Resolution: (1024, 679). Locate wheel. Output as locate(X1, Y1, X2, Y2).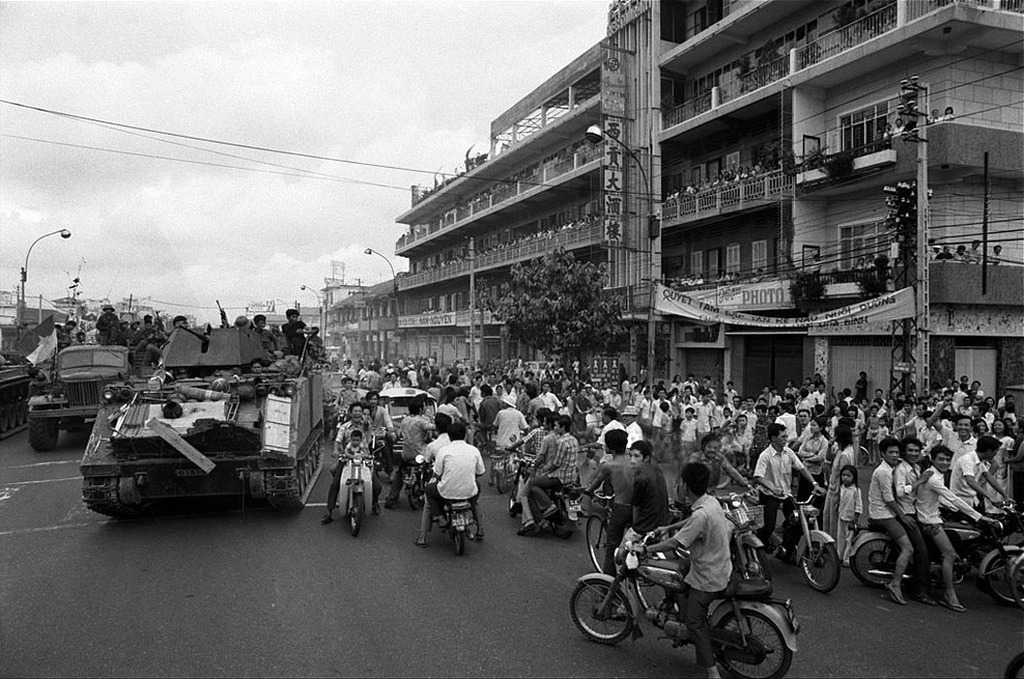
locate(30, 414, 50, 452).
